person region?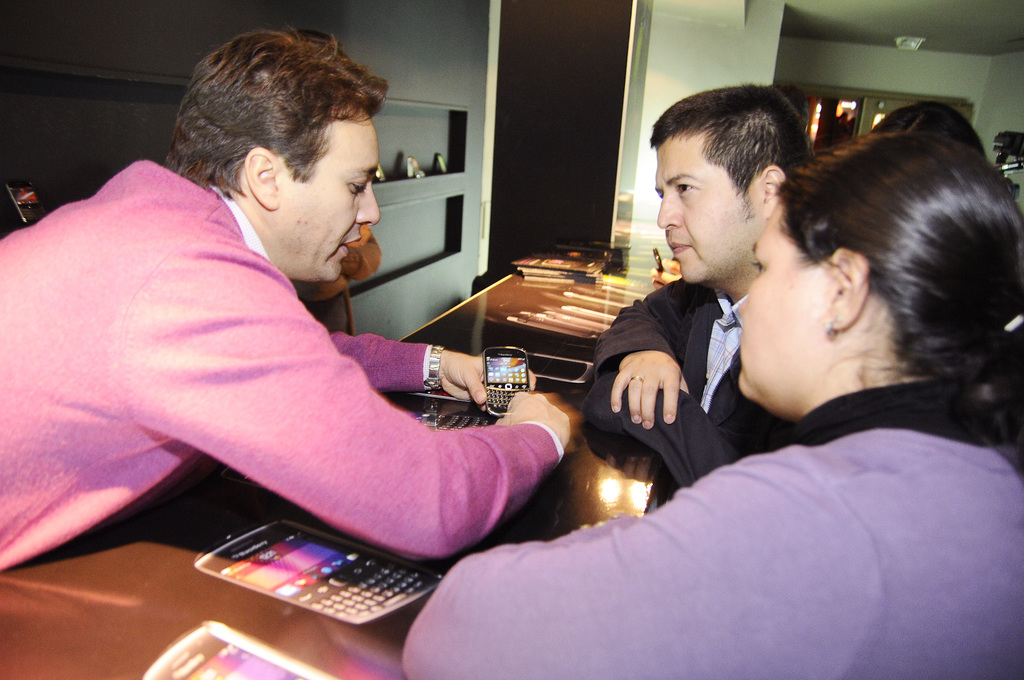
(x1=394, y1=127, x2=1023, y2=679)
